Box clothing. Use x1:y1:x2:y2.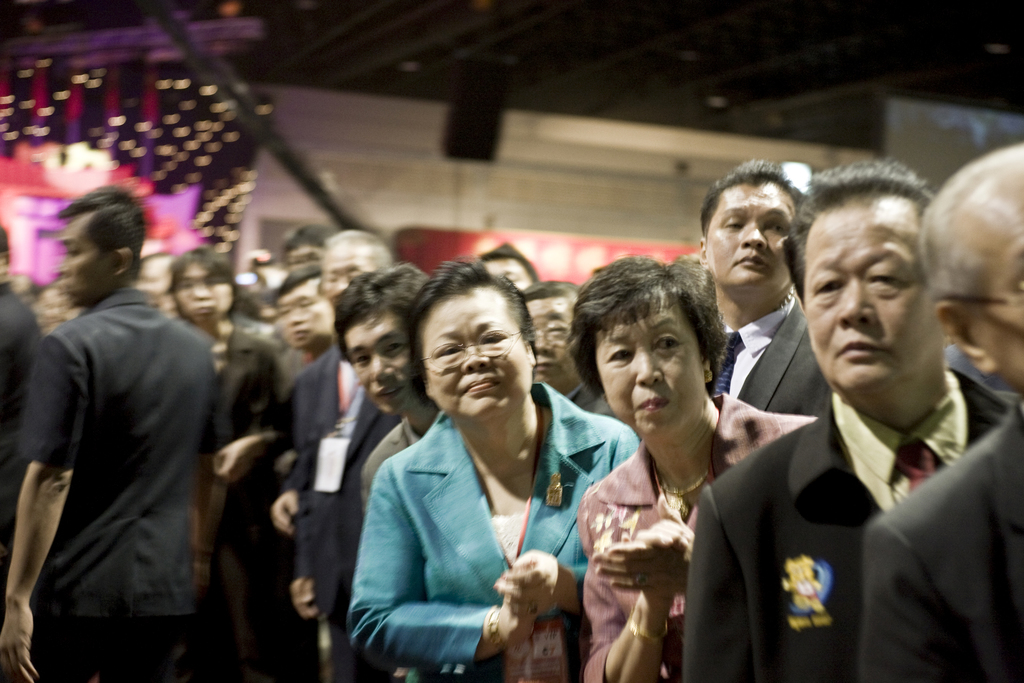
682:385:1023:682.
